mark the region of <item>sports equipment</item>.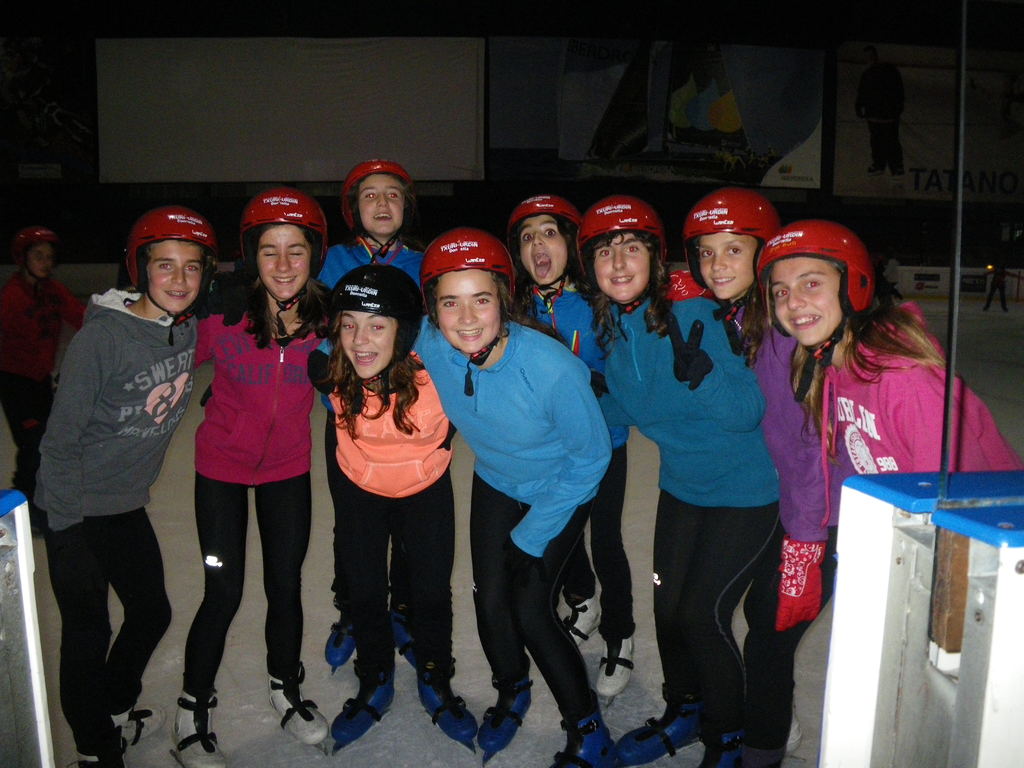
Region: box=[124, 208, 218, 344].
